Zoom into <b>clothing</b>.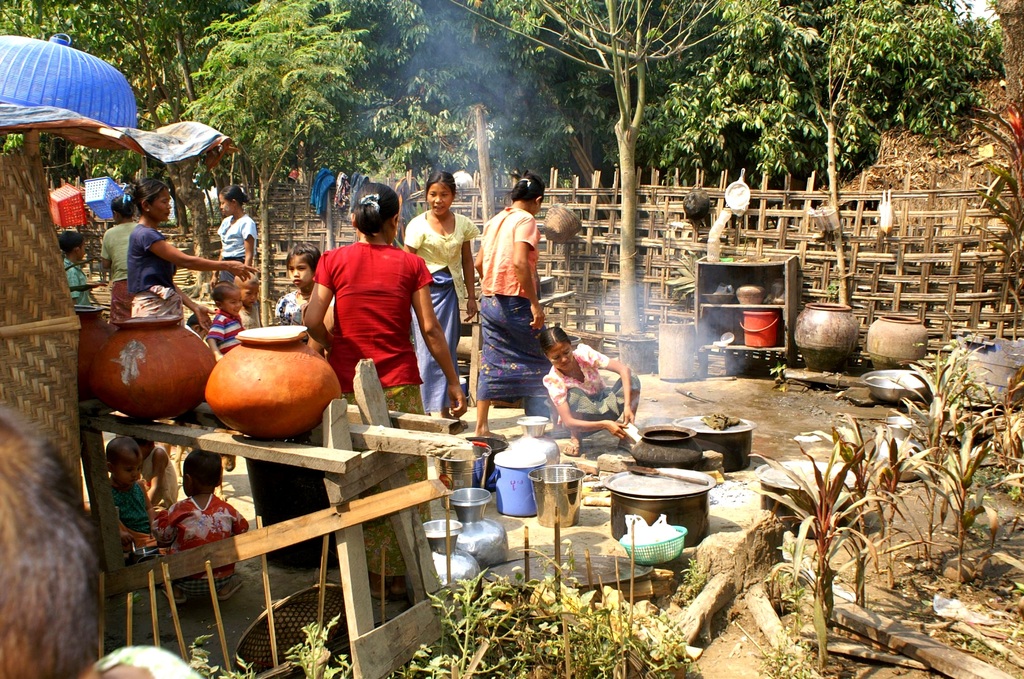
Zoom target: left=350, top=171, right=369, bottom=196.
